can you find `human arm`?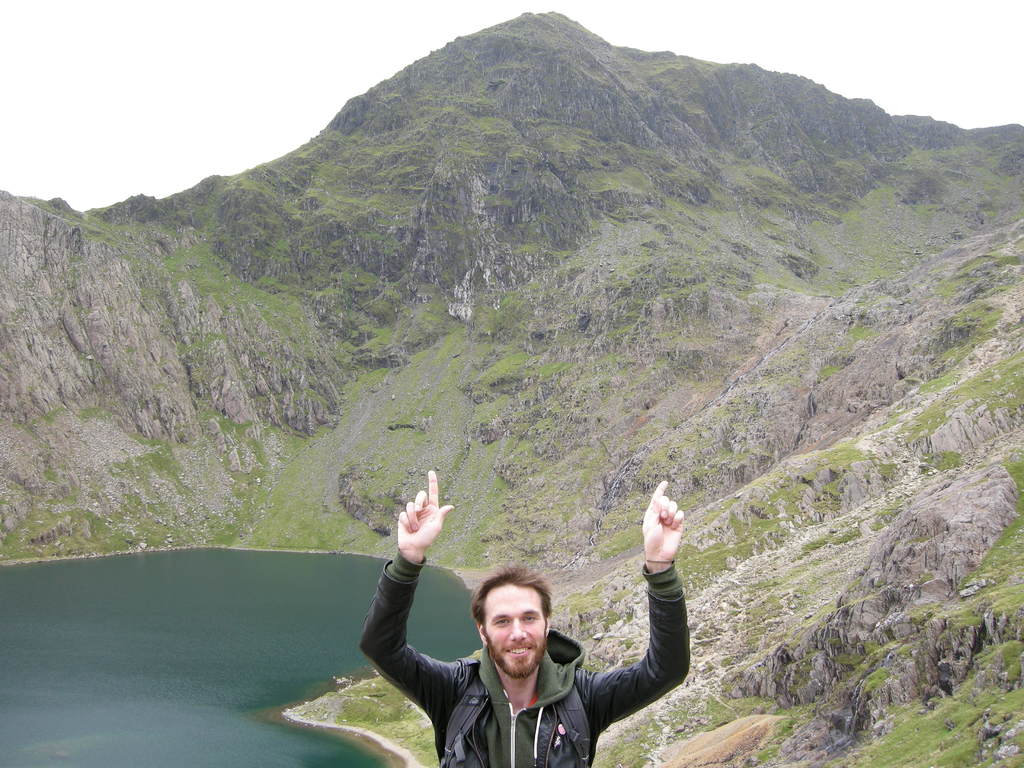
Yes, bounding box: bbox=[367, 504, 457, 724].
